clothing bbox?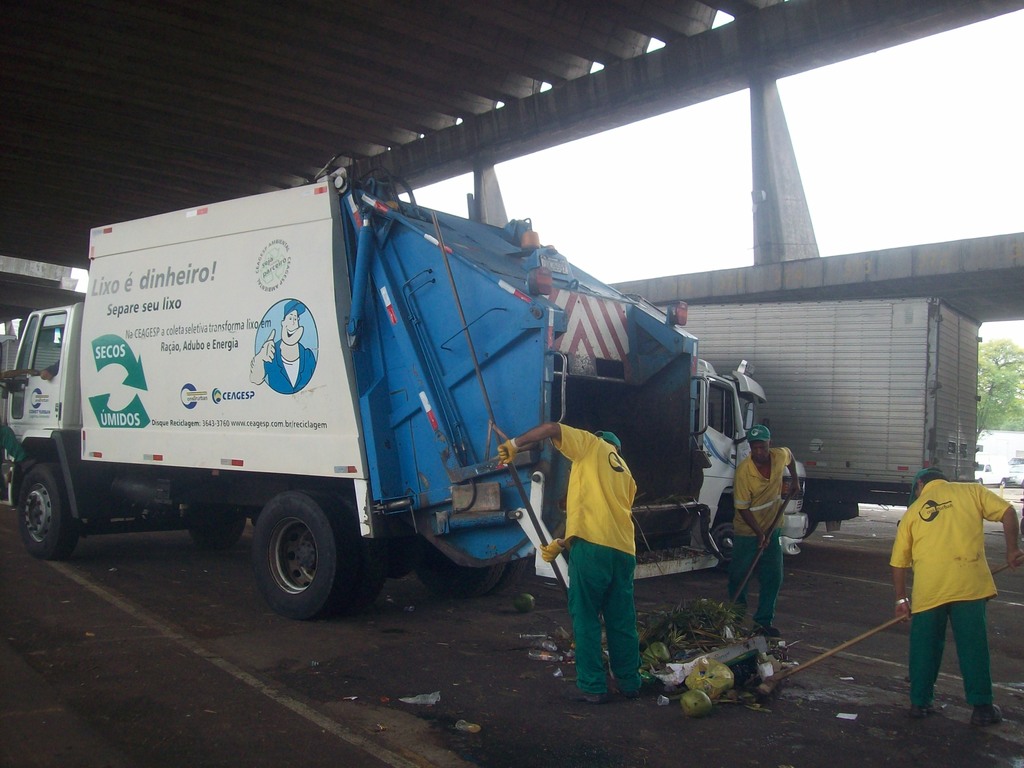
bbox(884, 478, 1012, 714)
